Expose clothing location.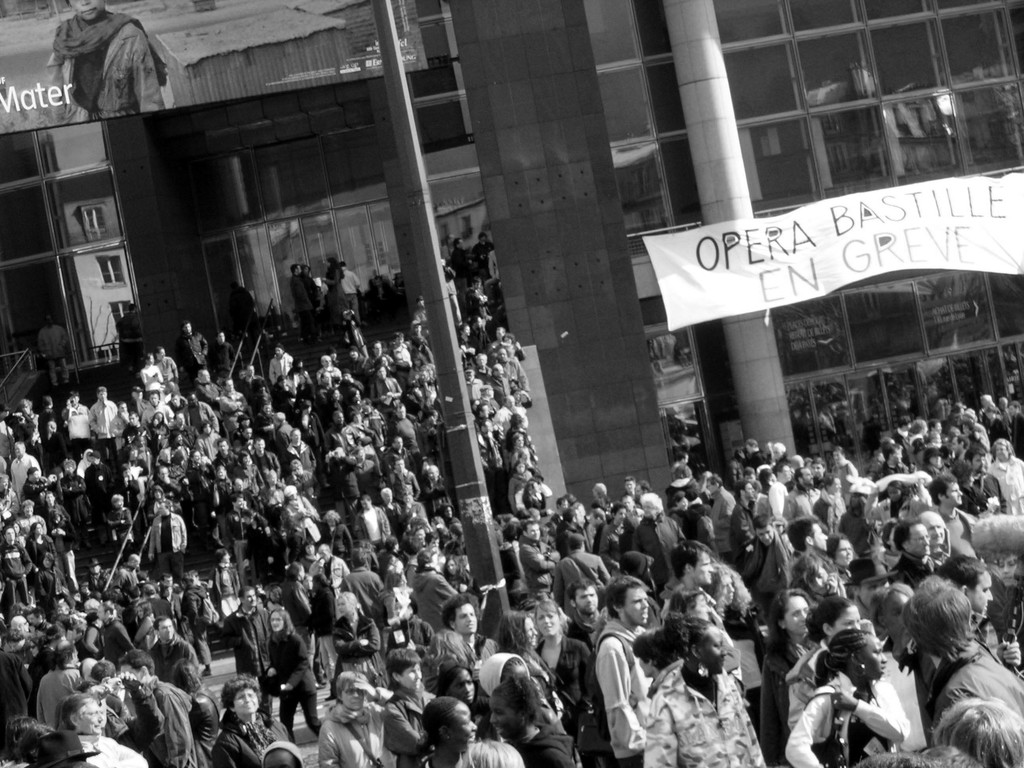
Exposed at [943,505,977,561].
